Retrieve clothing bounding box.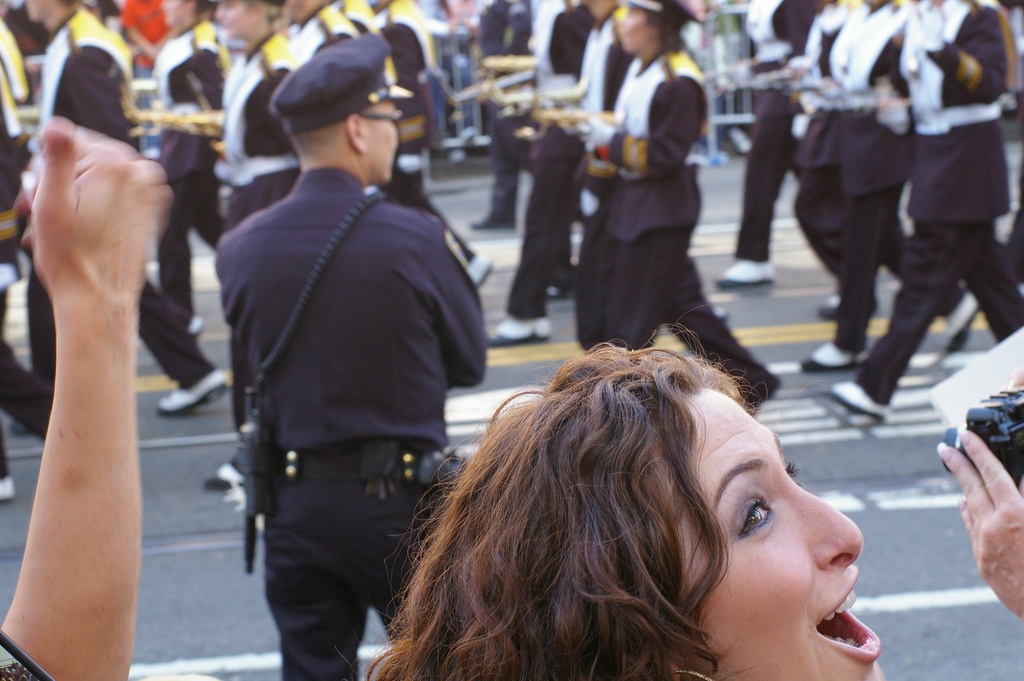
Bounding box: 820, 0, 964, 352.
